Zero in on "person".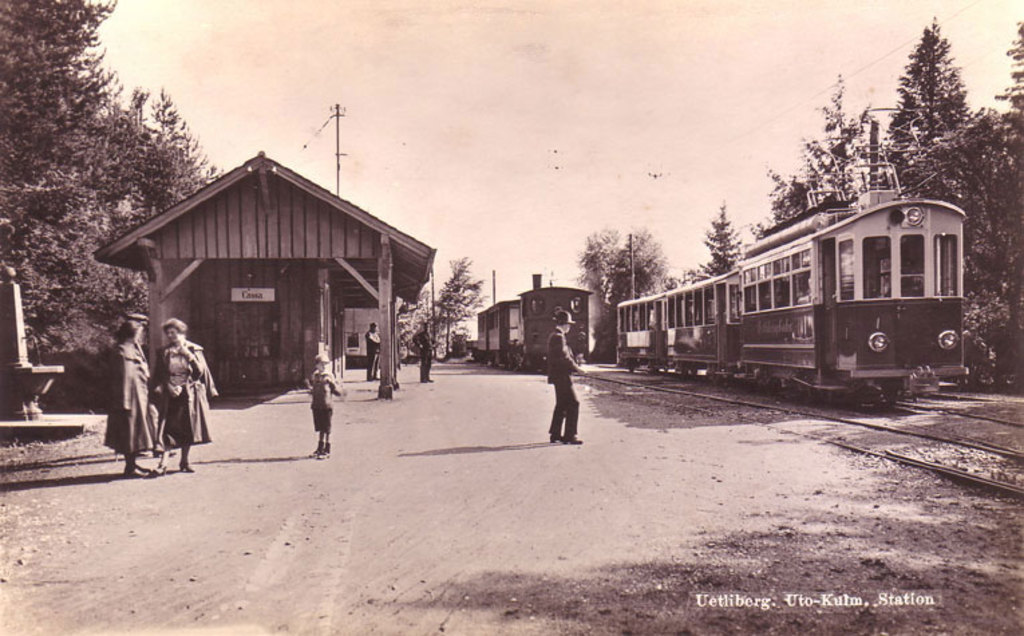
Zeroed in: region(312, 359, 337, 457).
